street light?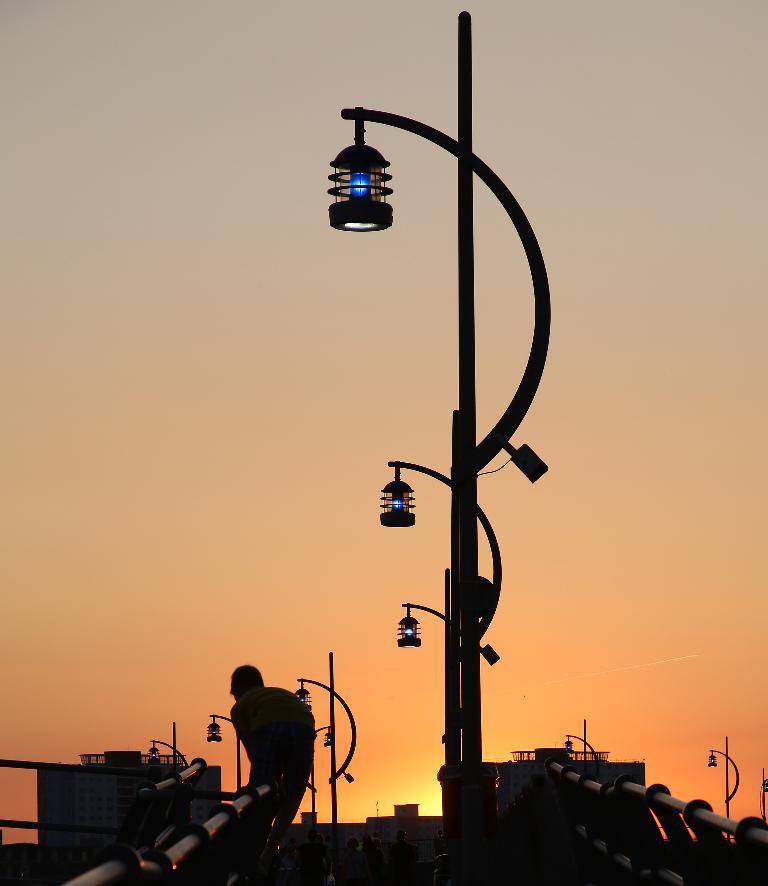
[704,732,744,824]
